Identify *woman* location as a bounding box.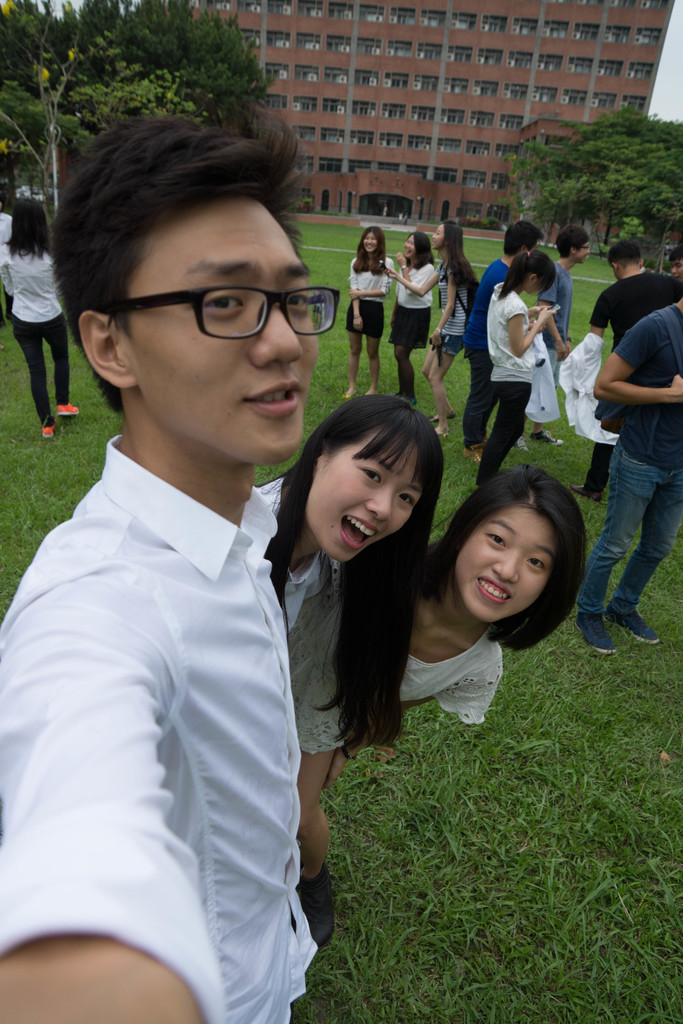
bbox=[385, 227, 429, 398].
